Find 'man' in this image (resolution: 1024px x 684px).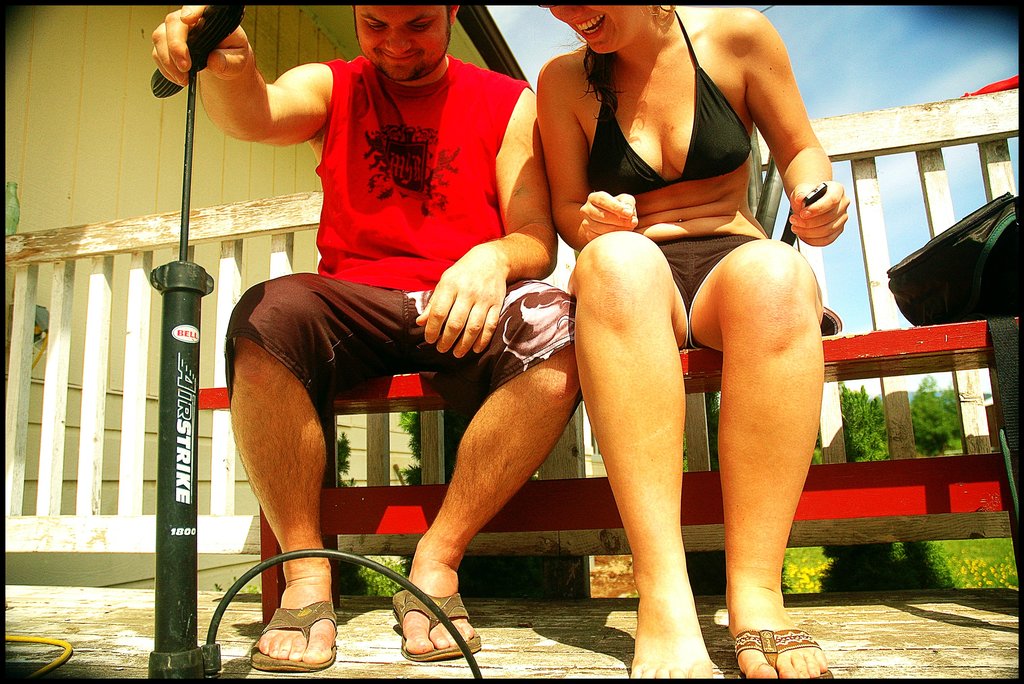
[x1=151, y1=0, x2=582, y2=673].
